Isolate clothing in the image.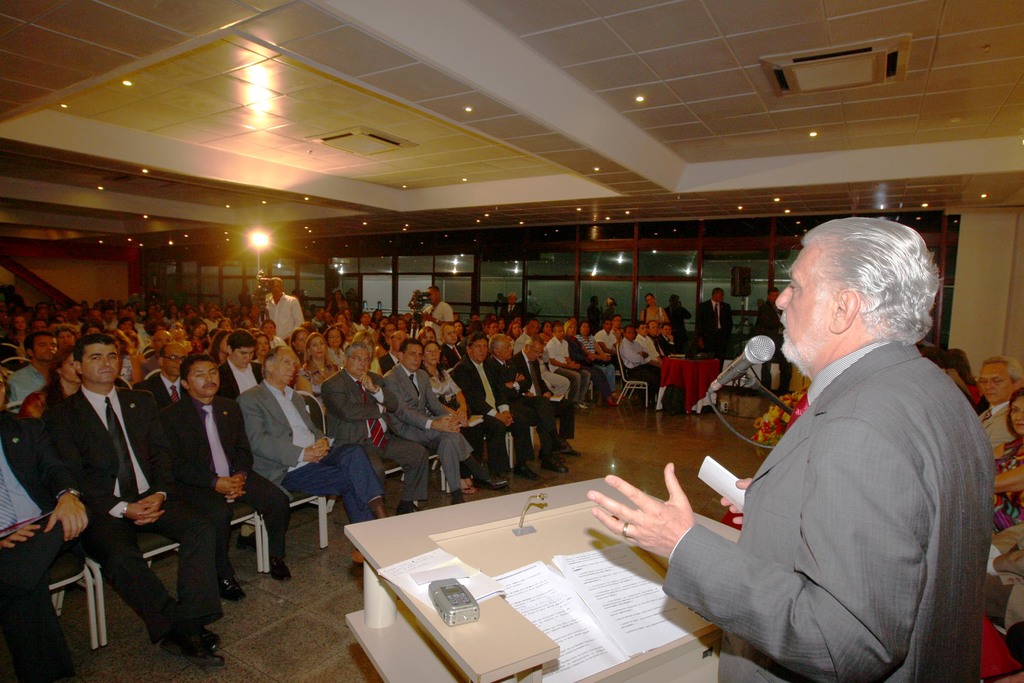
Isolated region: 451,358,533,465.
